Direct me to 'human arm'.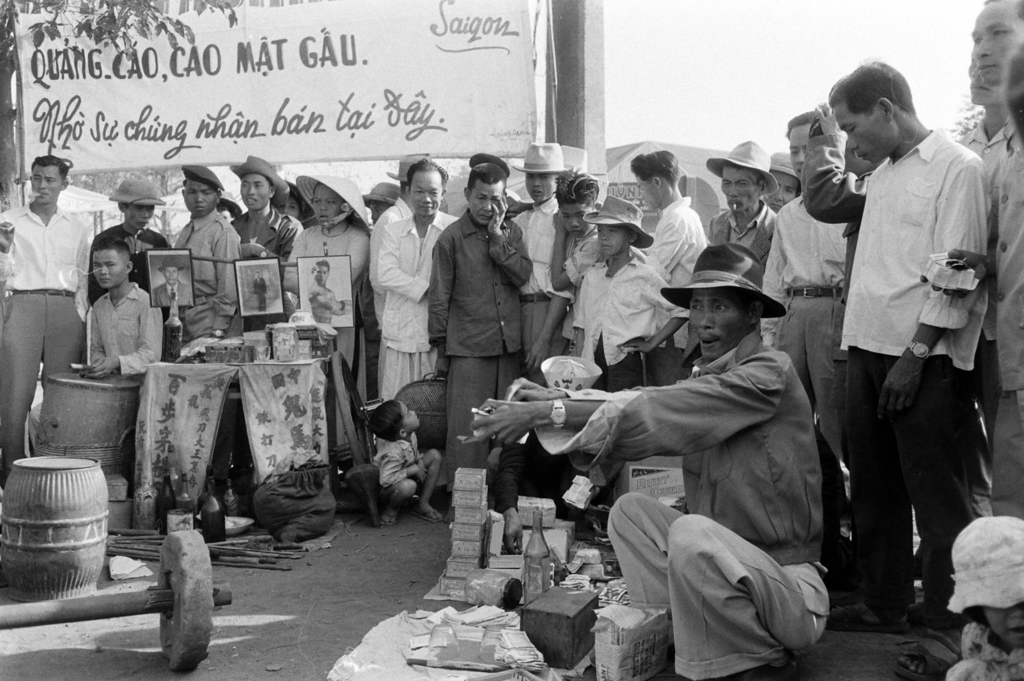
Direction: 545 212 601 308.
